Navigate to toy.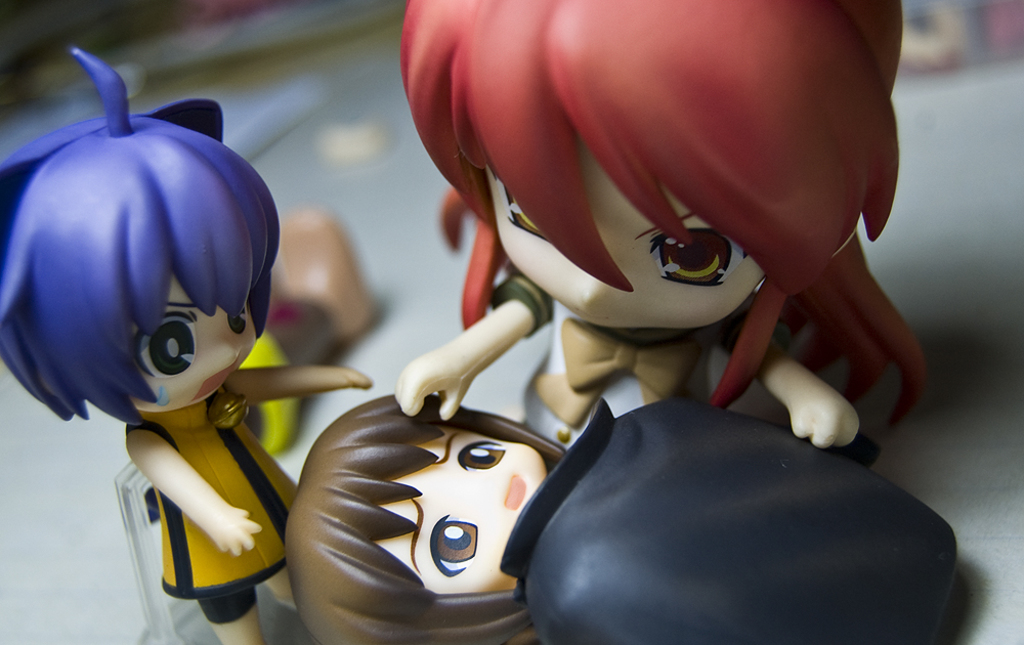
Navigation target: rect(0, 66, 312, 585).
